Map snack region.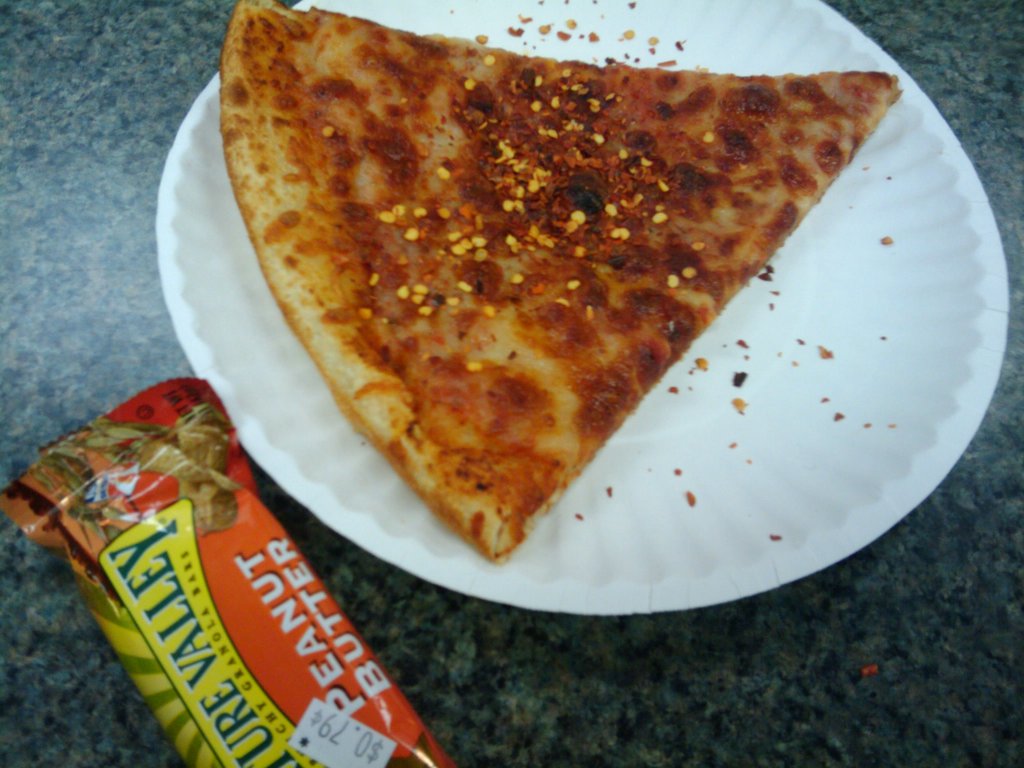
Mapped to crop(0, 369, 461, 767).
